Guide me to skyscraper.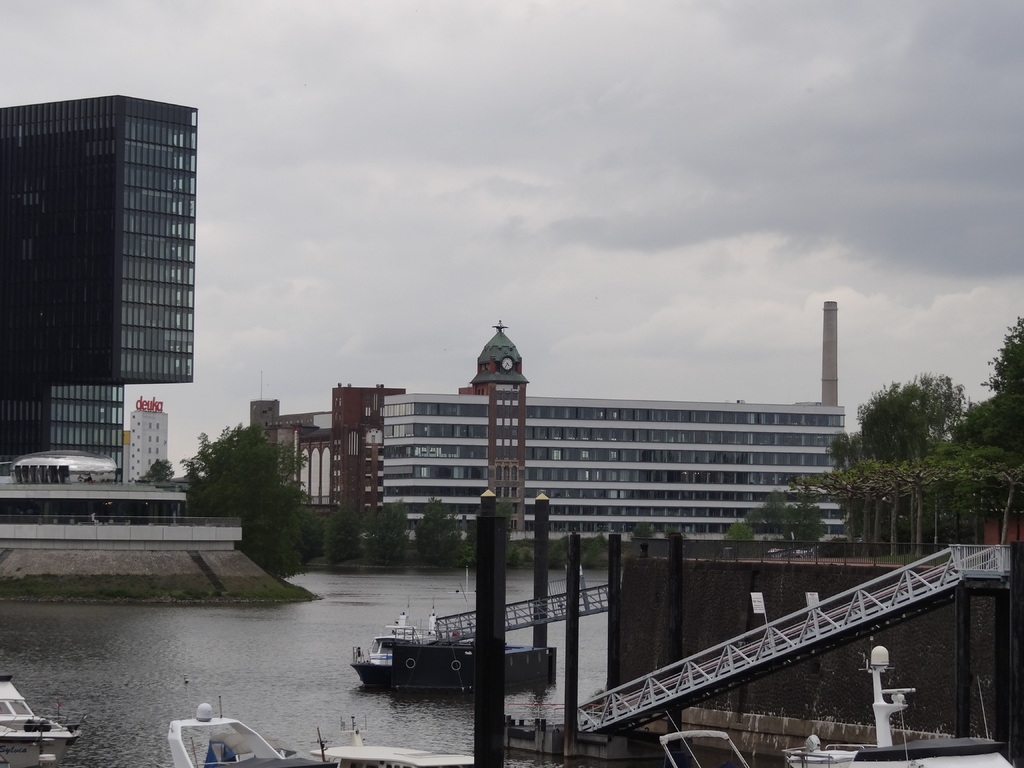
Guidance: <bbox>248, 317, 849, 547</bbox>.
